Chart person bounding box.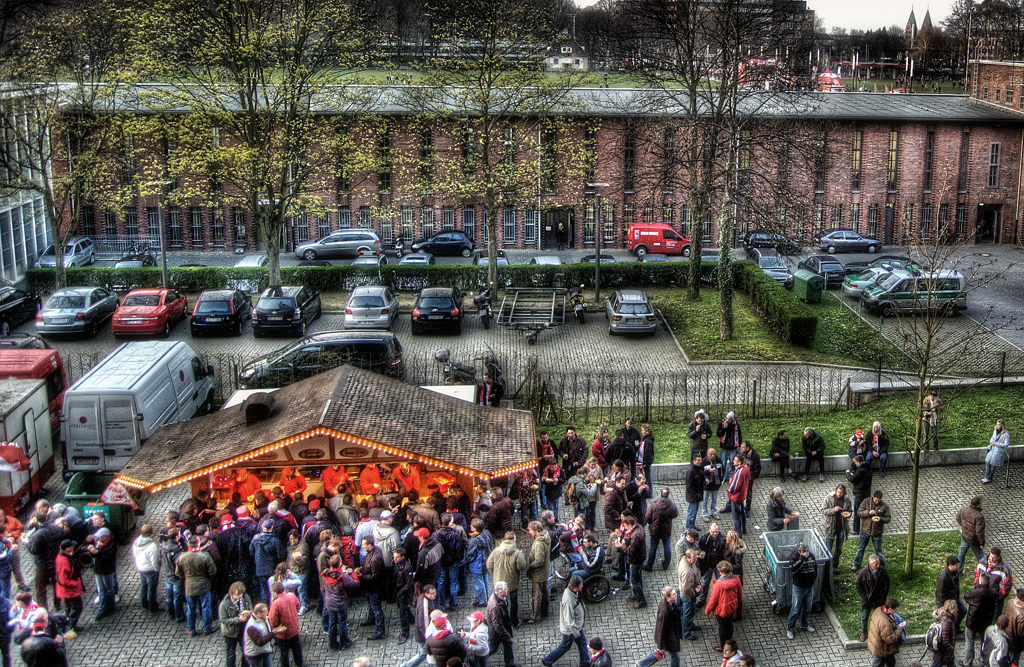
Charted: bbox=[954, 493, 989, 564].
